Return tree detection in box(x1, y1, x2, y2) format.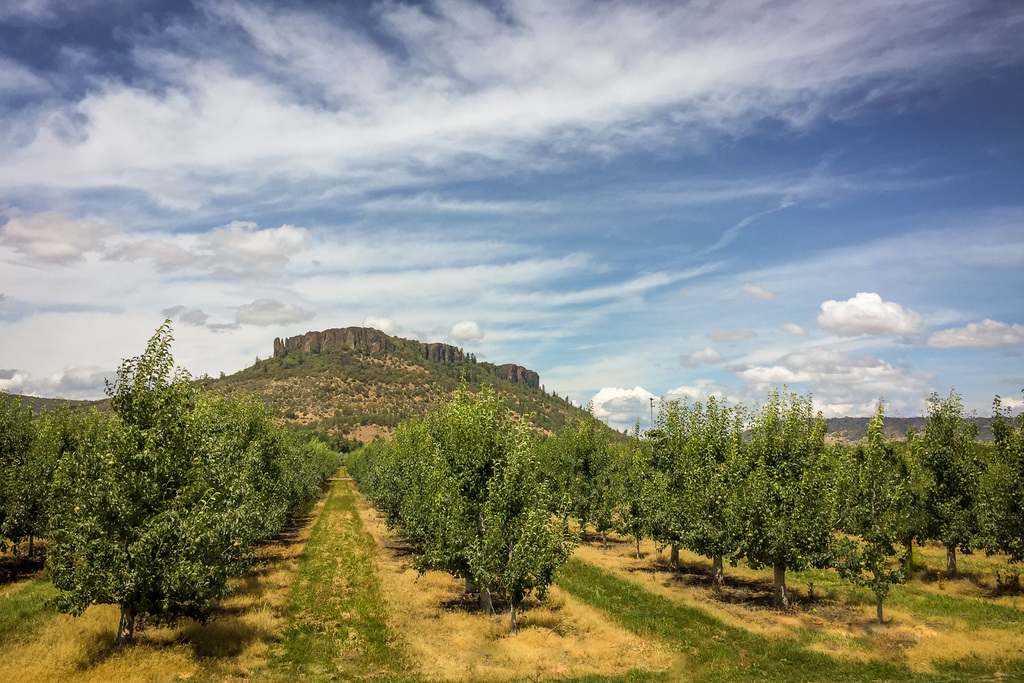
box(0, 384, 105, 564).
